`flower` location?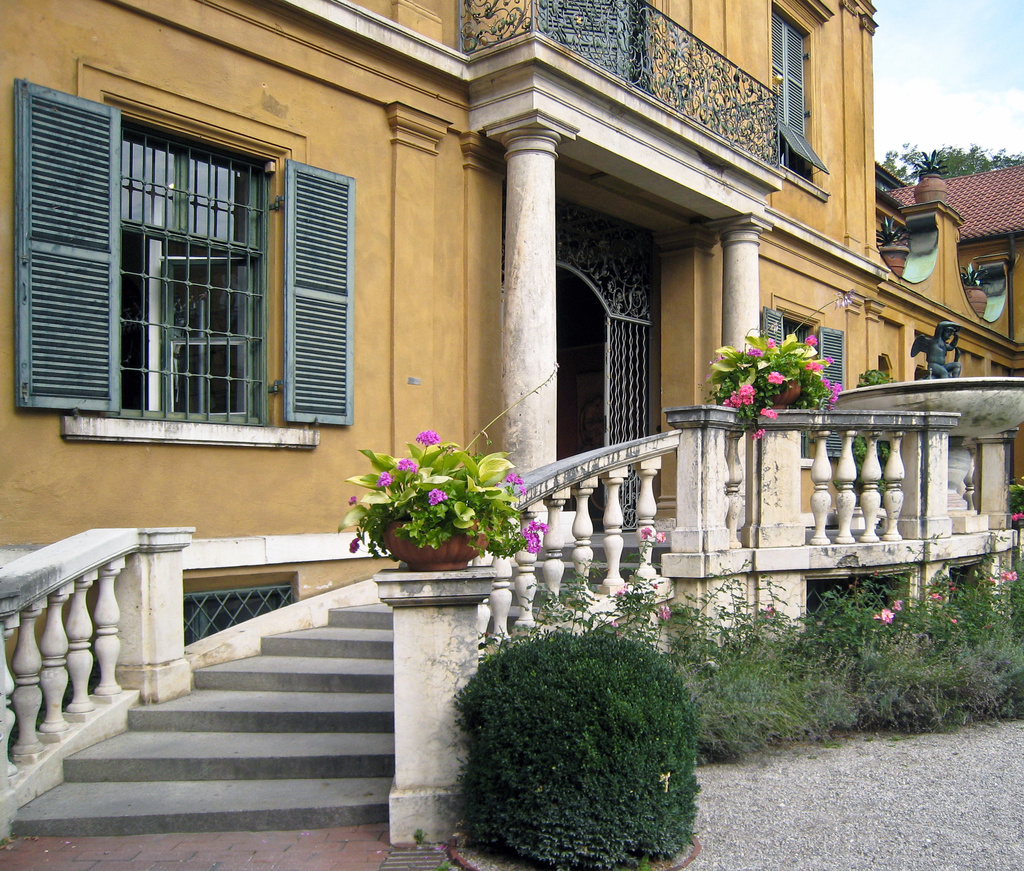
pyautogui.locateOnScreen(806, 334, 826, 348)
